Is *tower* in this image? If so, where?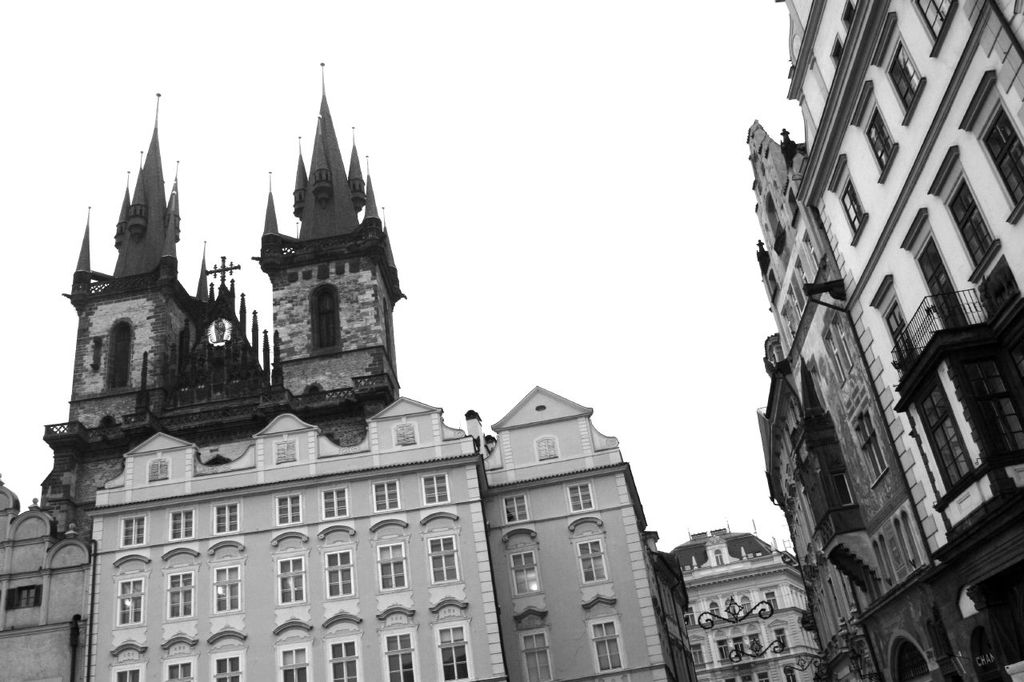
Yes, at detection(257, 64, 408, 421).
